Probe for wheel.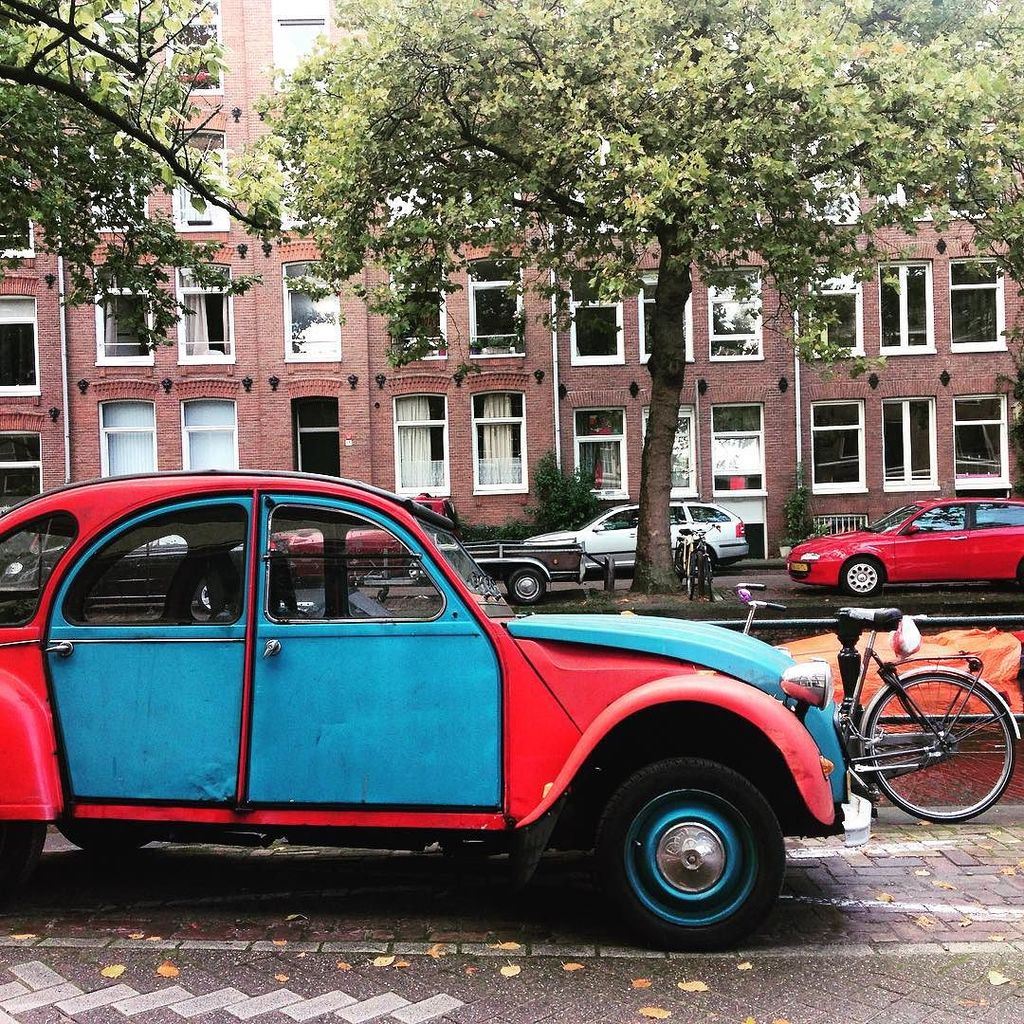
Probe result: crop(706, 566, 715, 598).
